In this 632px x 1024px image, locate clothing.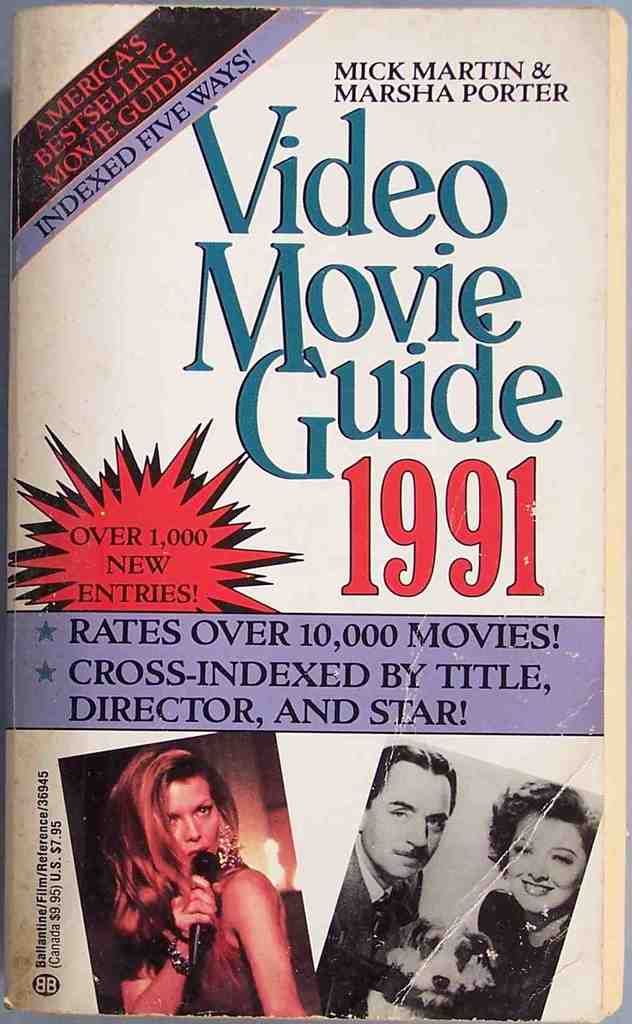
Bounding box: 316, 842, 422, 1019.
